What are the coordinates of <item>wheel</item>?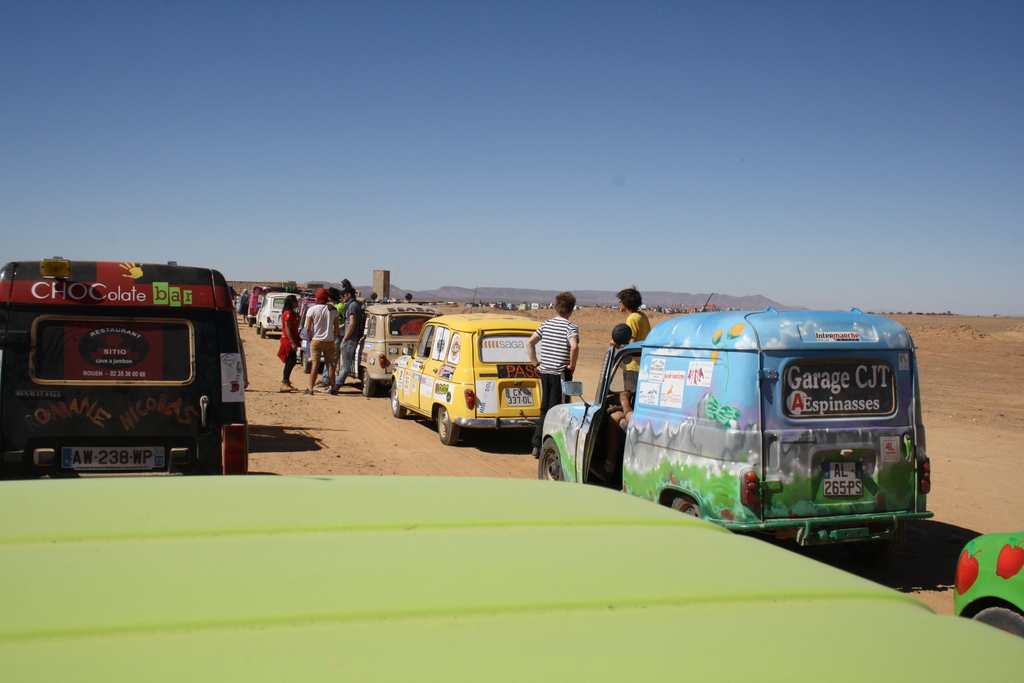
left=301, top=353, right=310, bottom=372.
